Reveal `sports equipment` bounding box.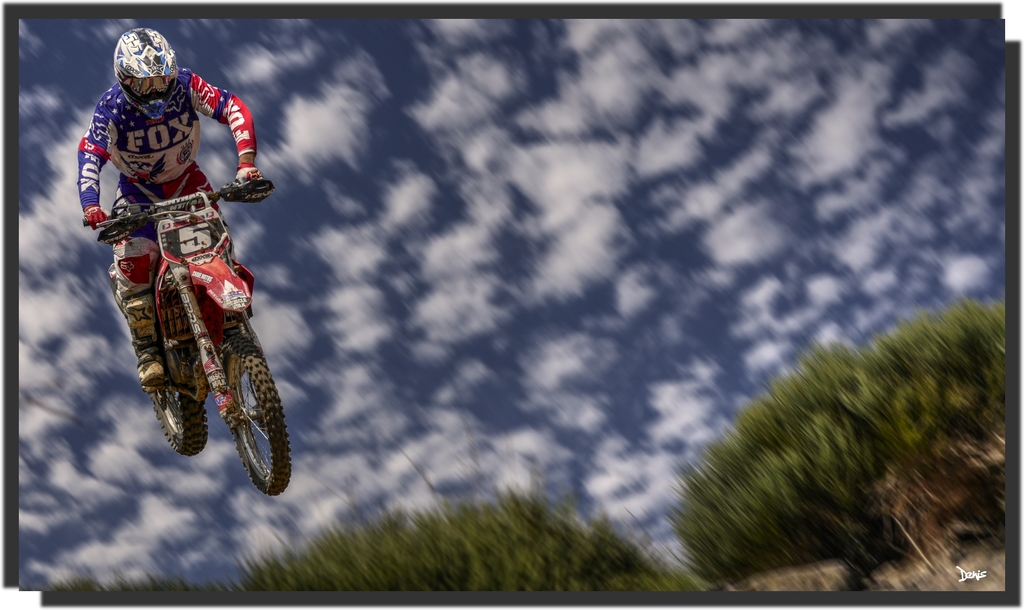
Revealed: bbox(84, 177, 293, 502).
